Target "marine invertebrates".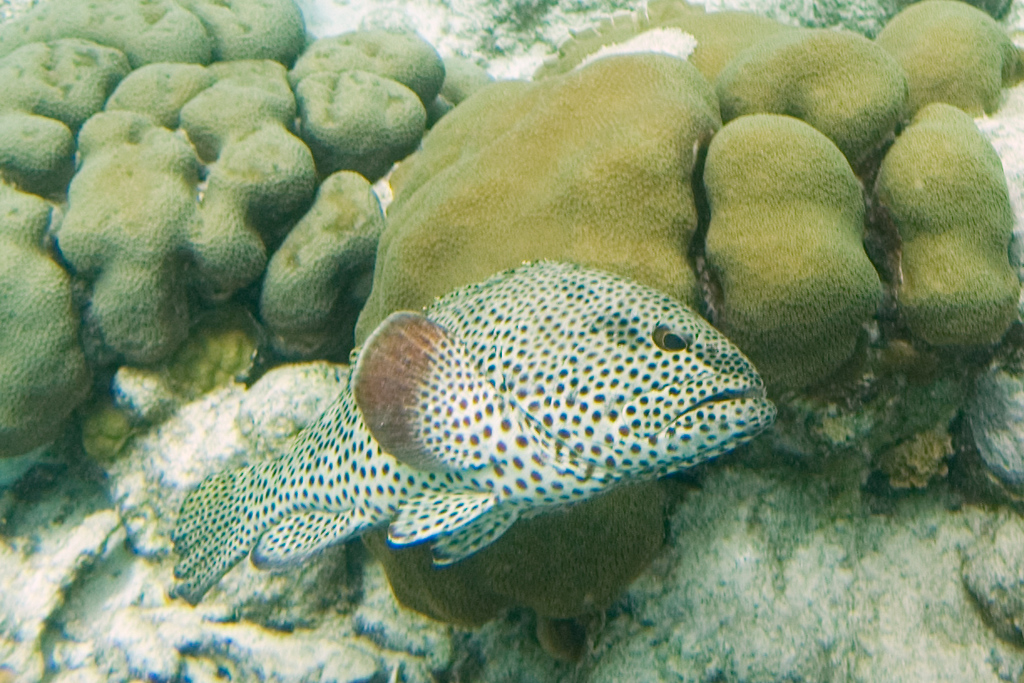
Target region: (x1=0, y1=0, x2=225, y2=69).
